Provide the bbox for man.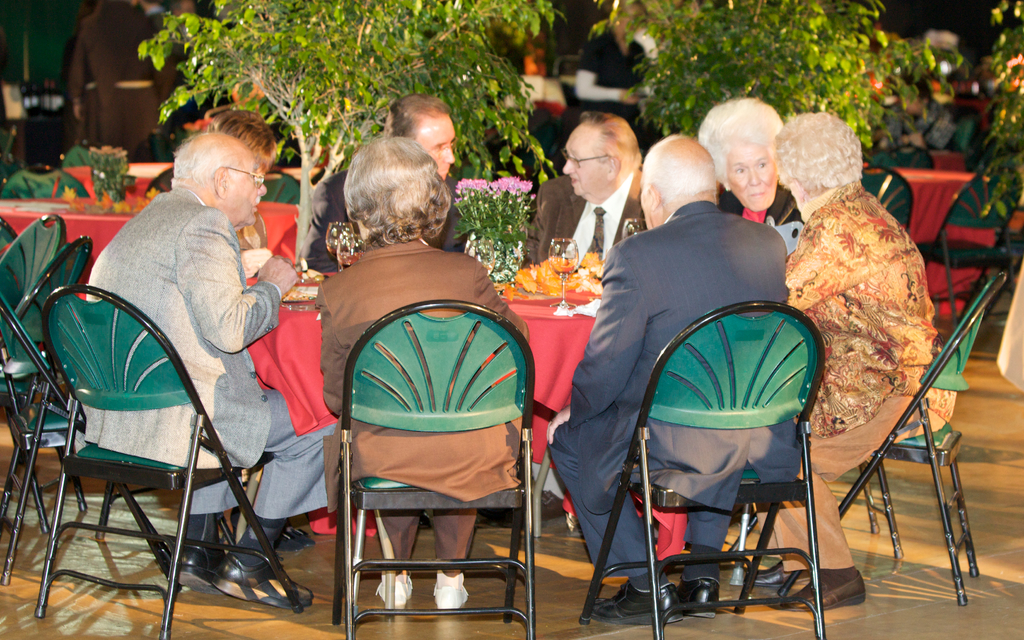
517,109,652,269.
